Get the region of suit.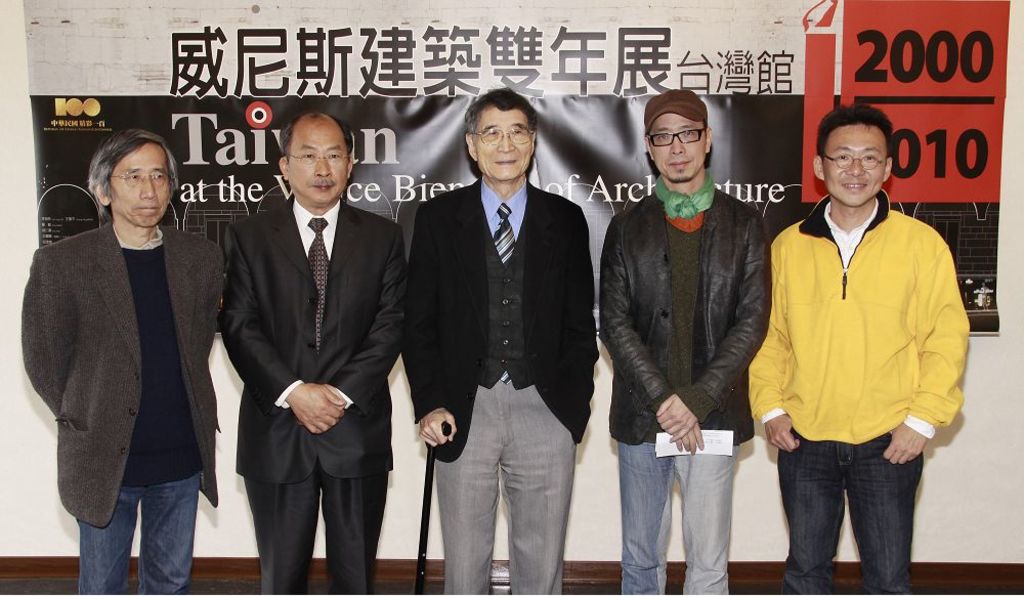
<box>215,189,413,585</box>.
